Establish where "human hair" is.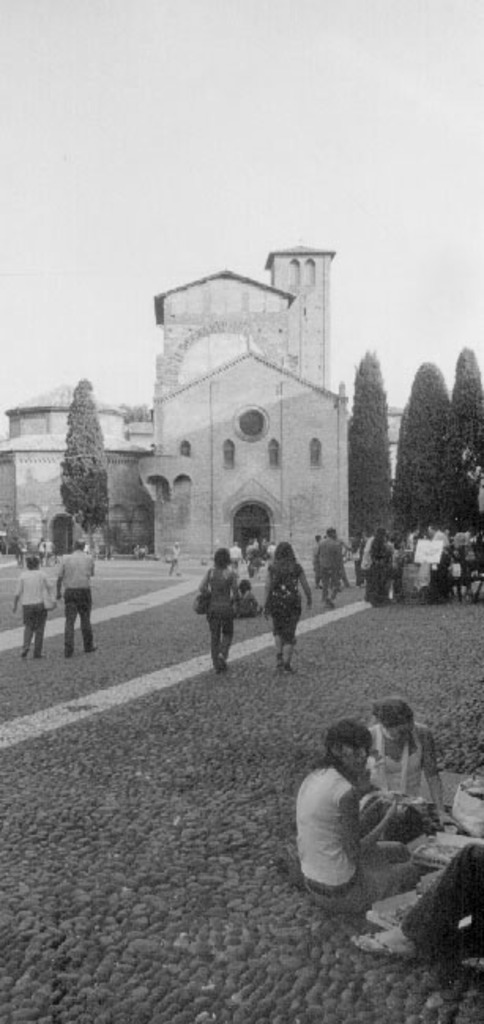
Established at (left=271, top=537, right=304, bottom=573).
